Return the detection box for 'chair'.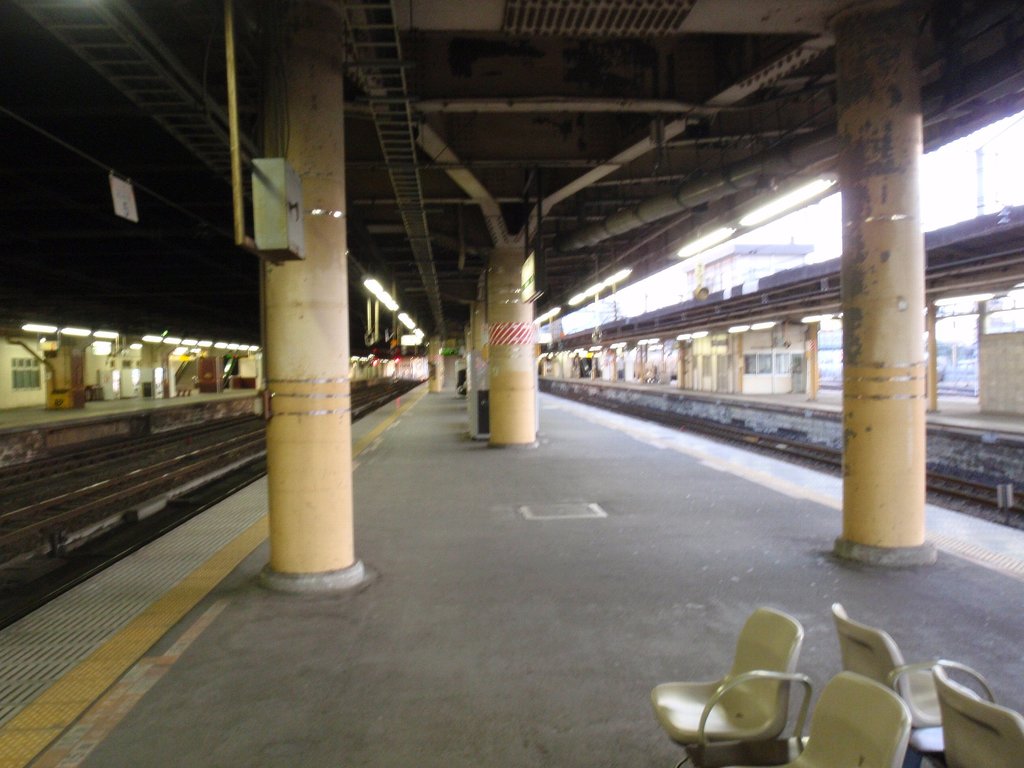
656 610 842 767.
